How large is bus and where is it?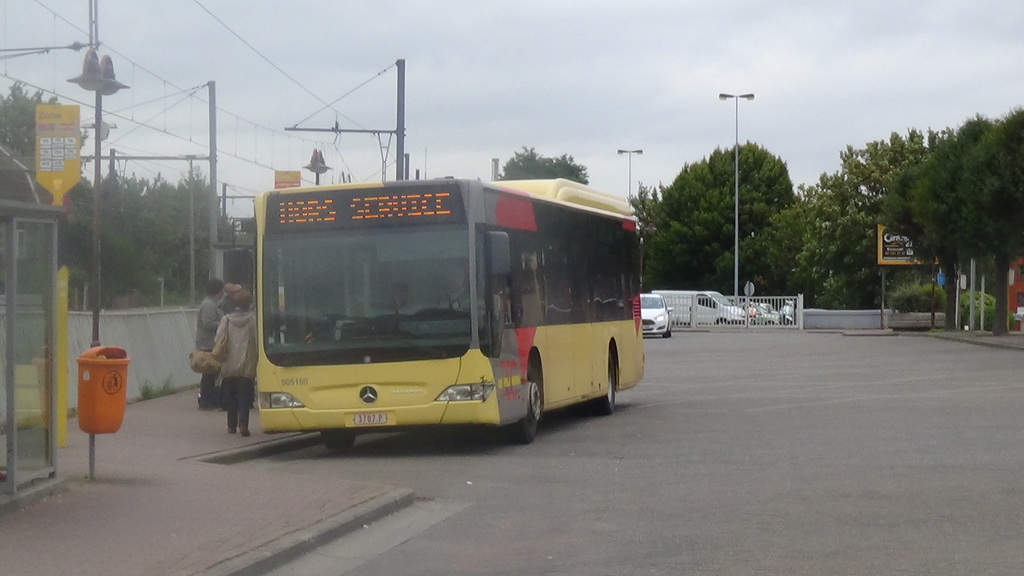
Bounding box: l=252, t=172, r=644, b=449.
